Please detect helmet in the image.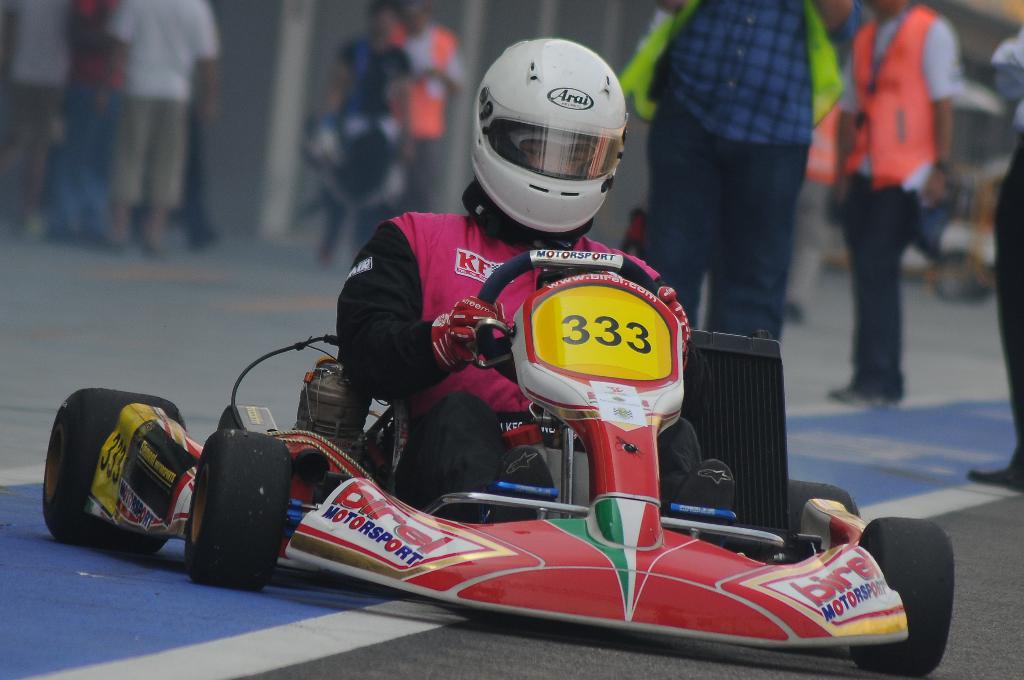
locate(463, 38, 639, 243).
